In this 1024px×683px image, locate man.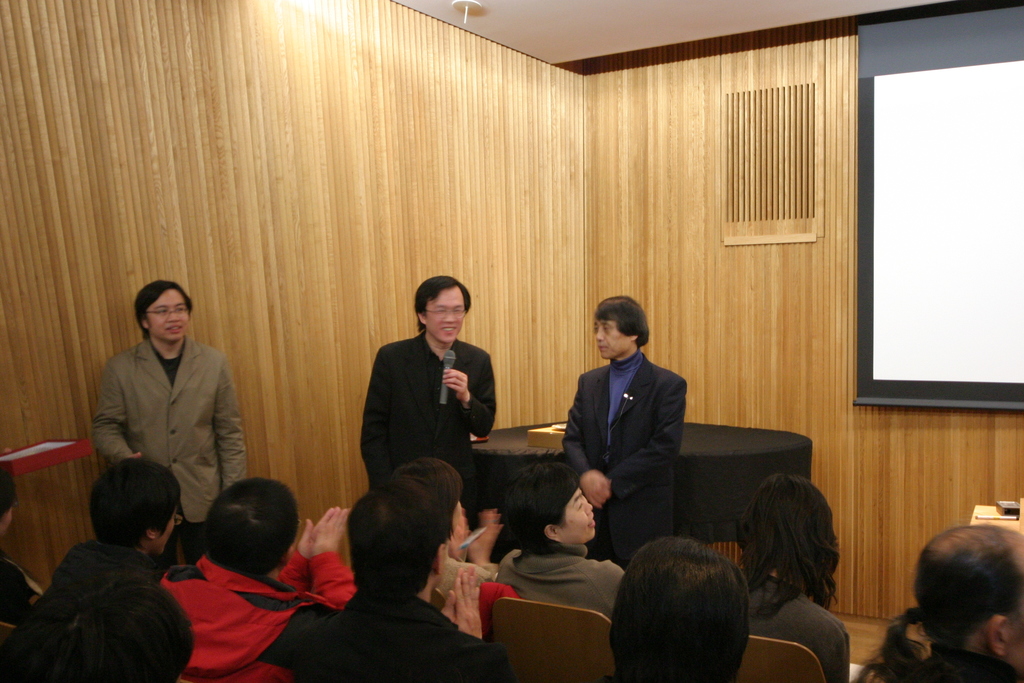
Bounding box: (left=355, top=278, right=495, bottom=509).
